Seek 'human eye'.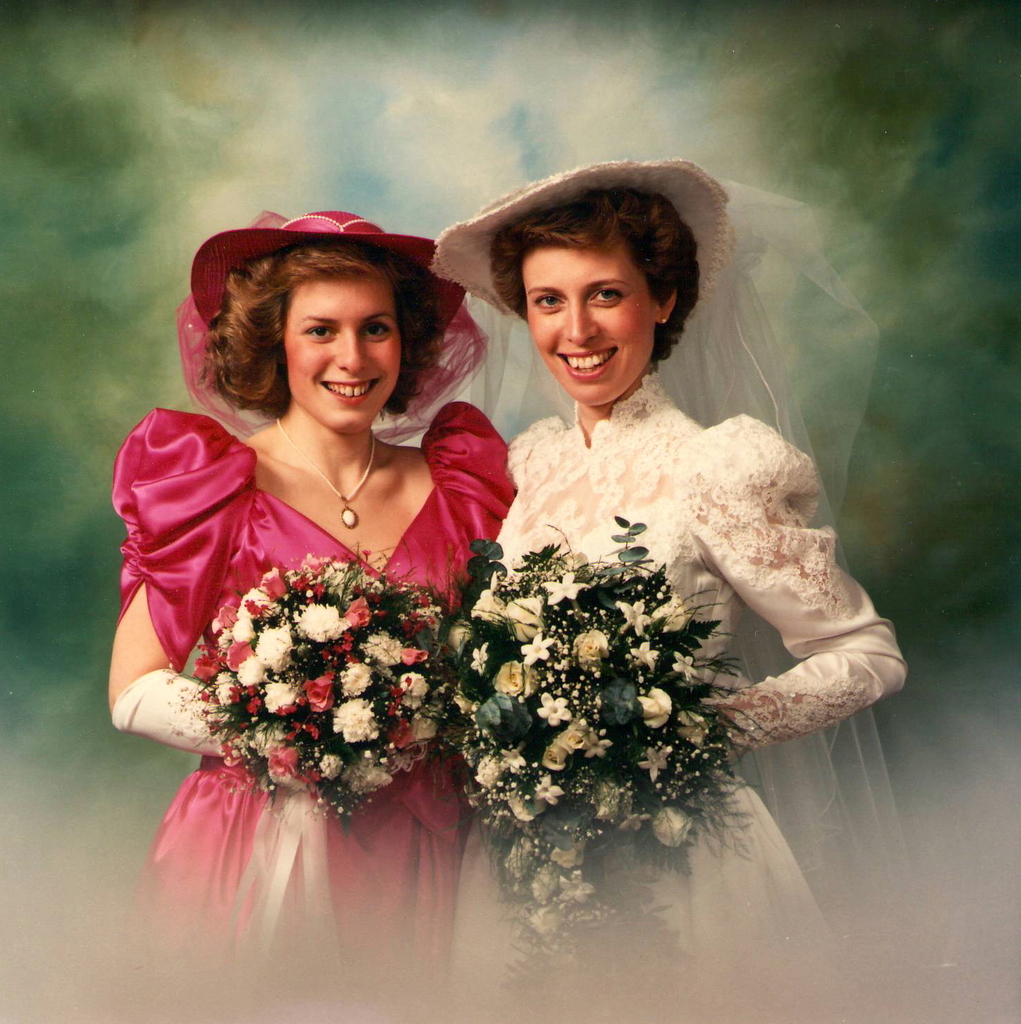
pyautogui.locateOnScreen(533, 292, 565, 315).
